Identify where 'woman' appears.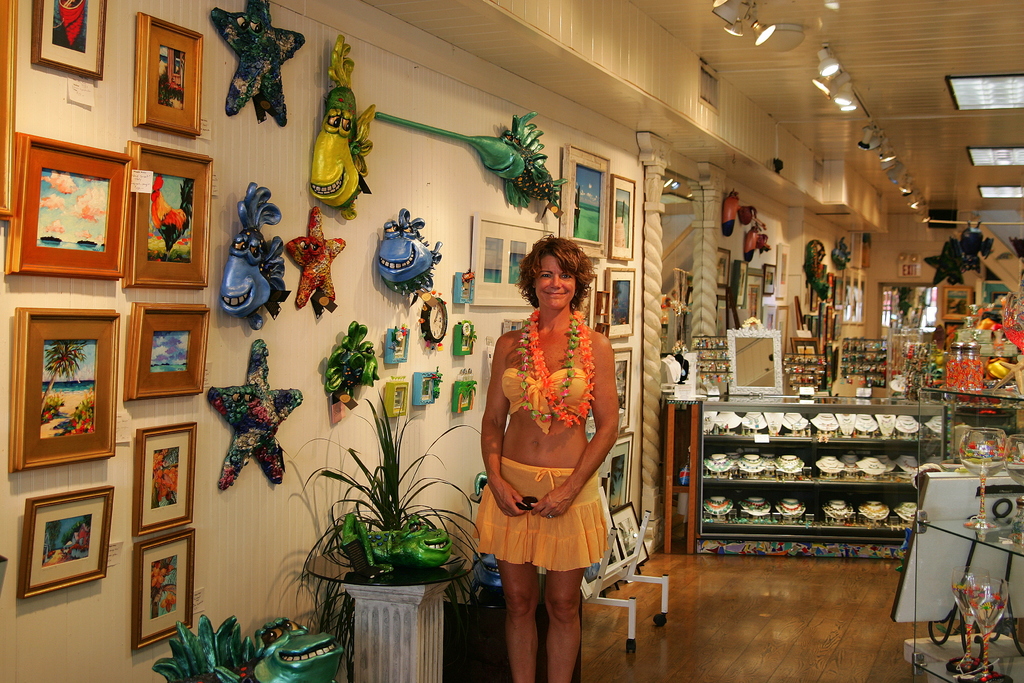
Appears at bbox=[477, 243, 637, 677].
